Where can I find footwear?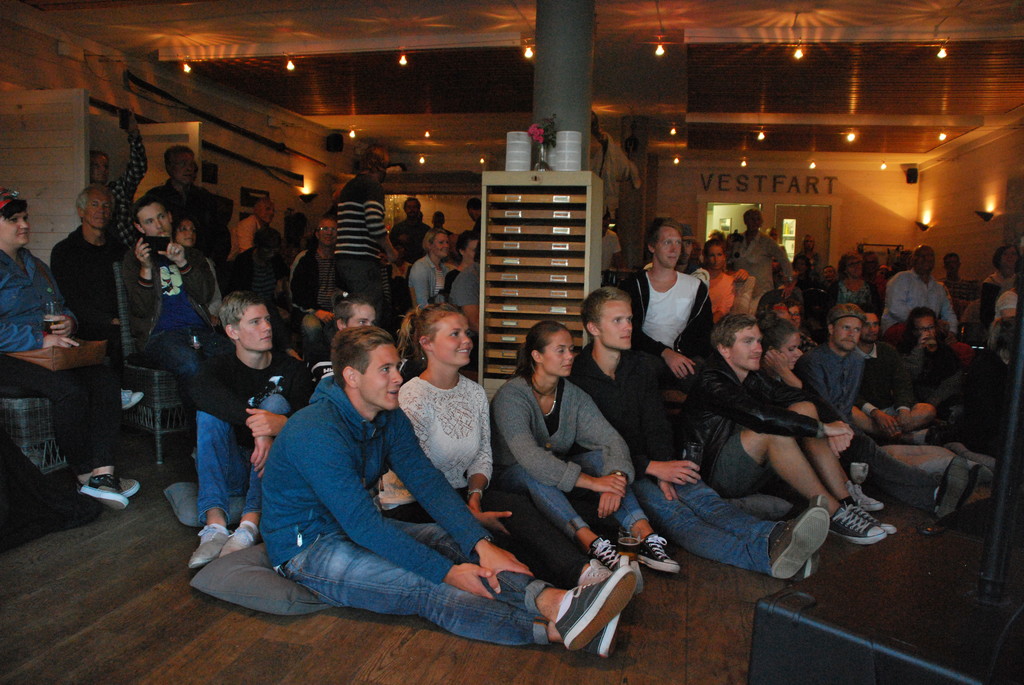
You can find it at (left=550, top=564, right=643, bottom=652).
